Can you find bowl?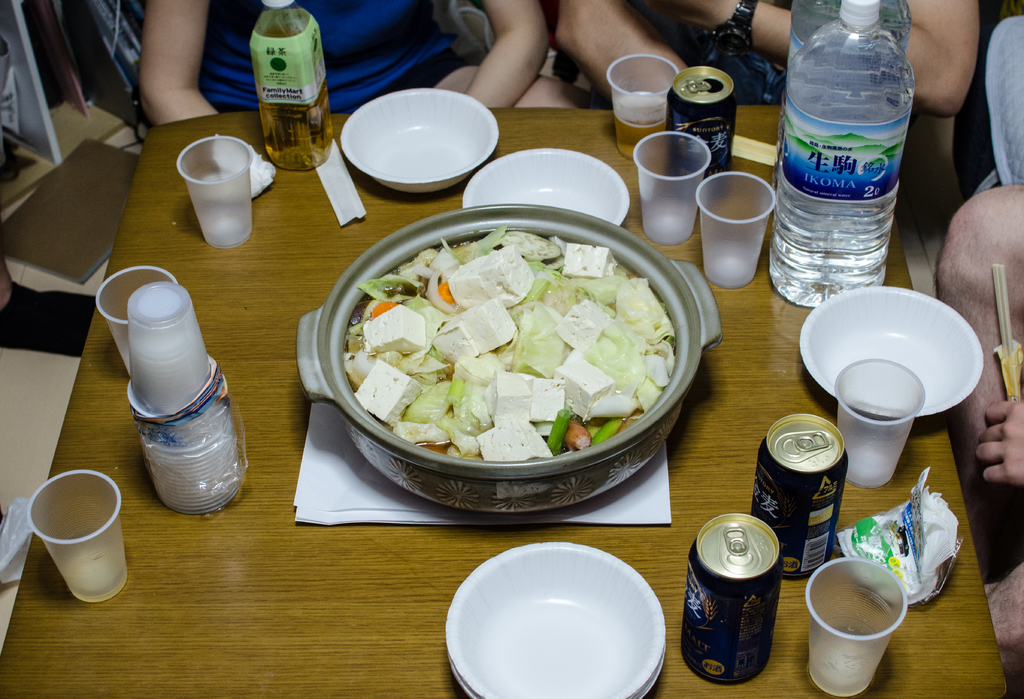
Yes, bounding box: x1=339, y1=90, x2=494, y2=193.
